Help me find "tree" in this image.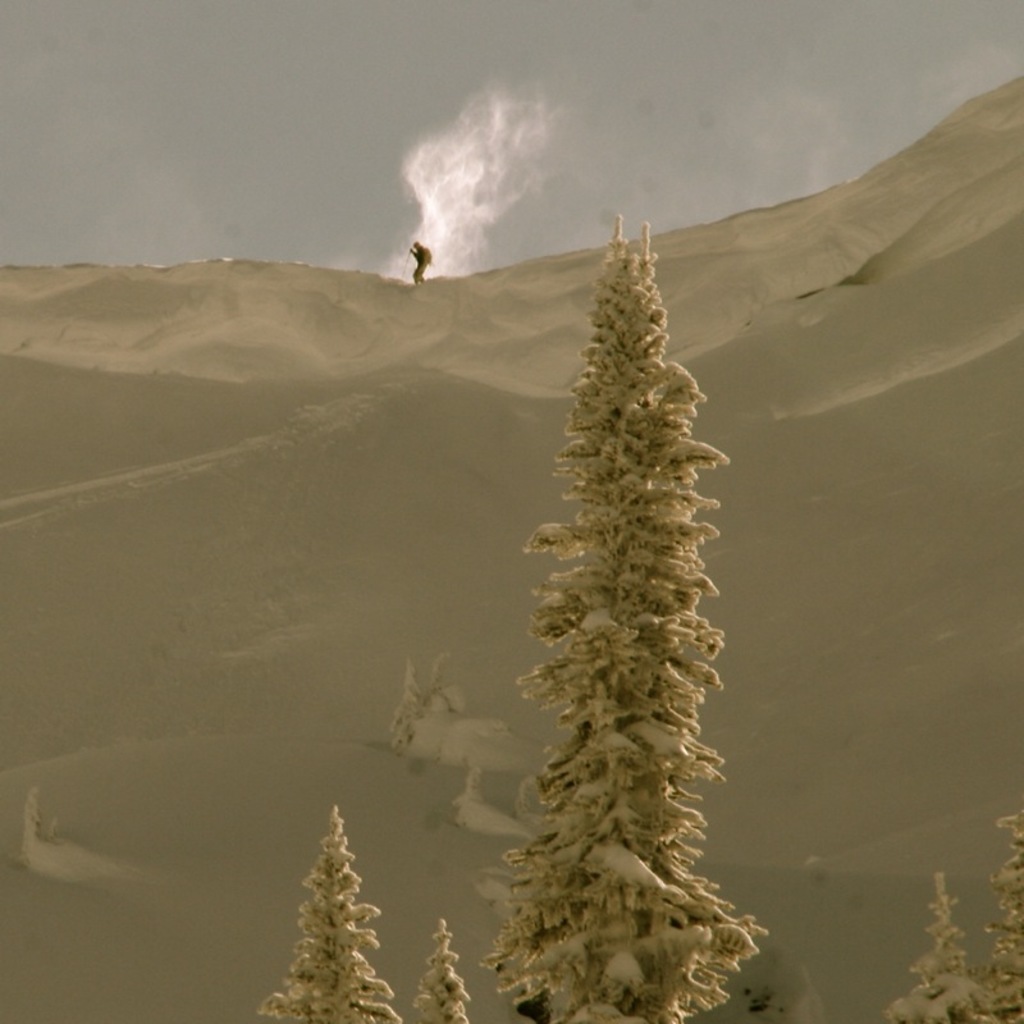
Found it: 18:785:56:869.
